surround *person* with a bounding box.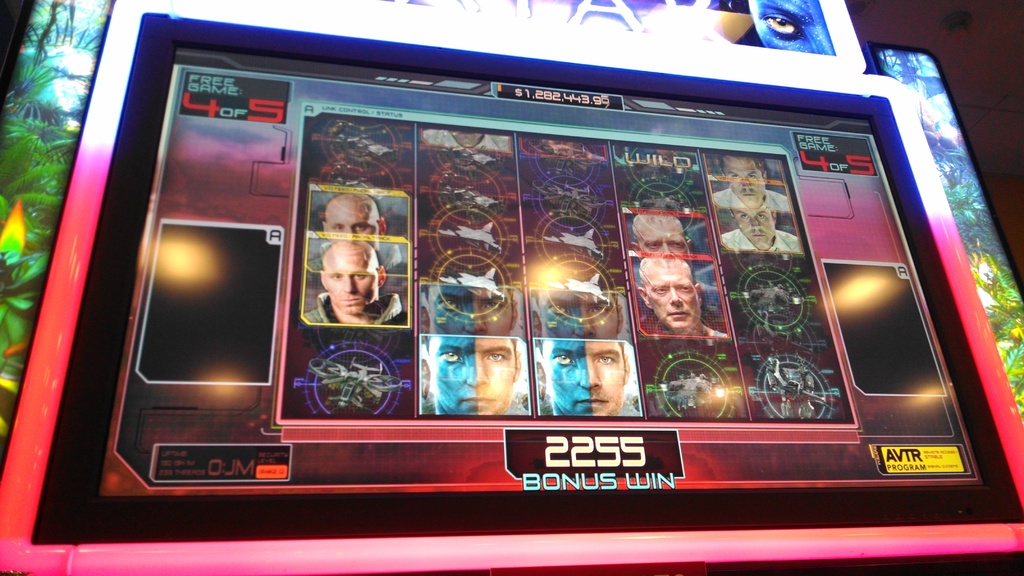
bbox(536, 337, 641, 417).
